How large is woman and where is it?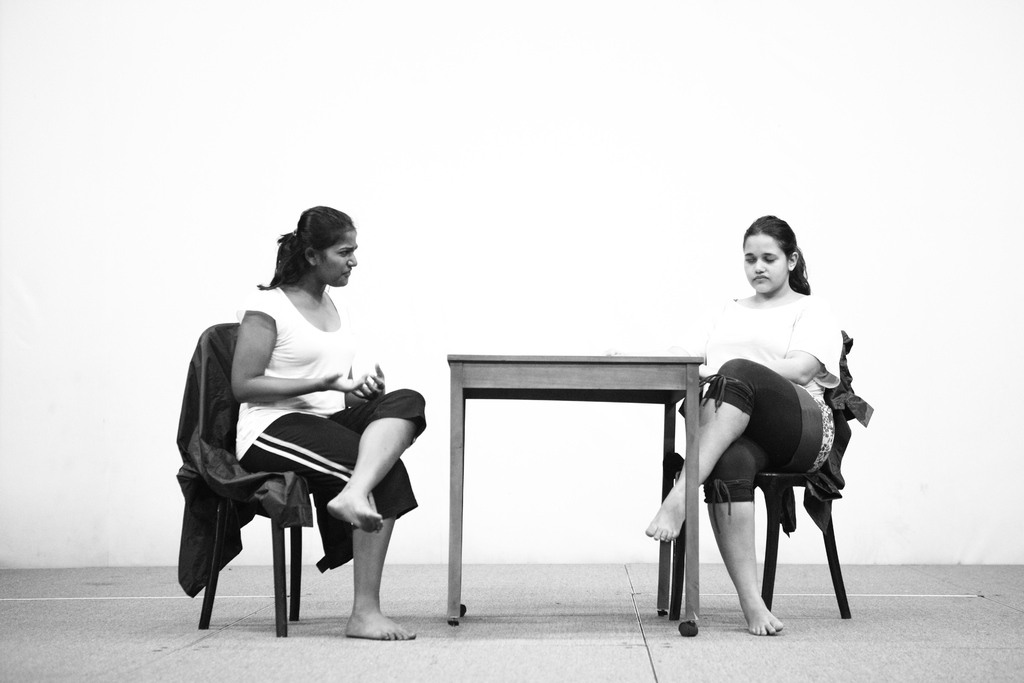
Bounding box: 232:206:426:639.
